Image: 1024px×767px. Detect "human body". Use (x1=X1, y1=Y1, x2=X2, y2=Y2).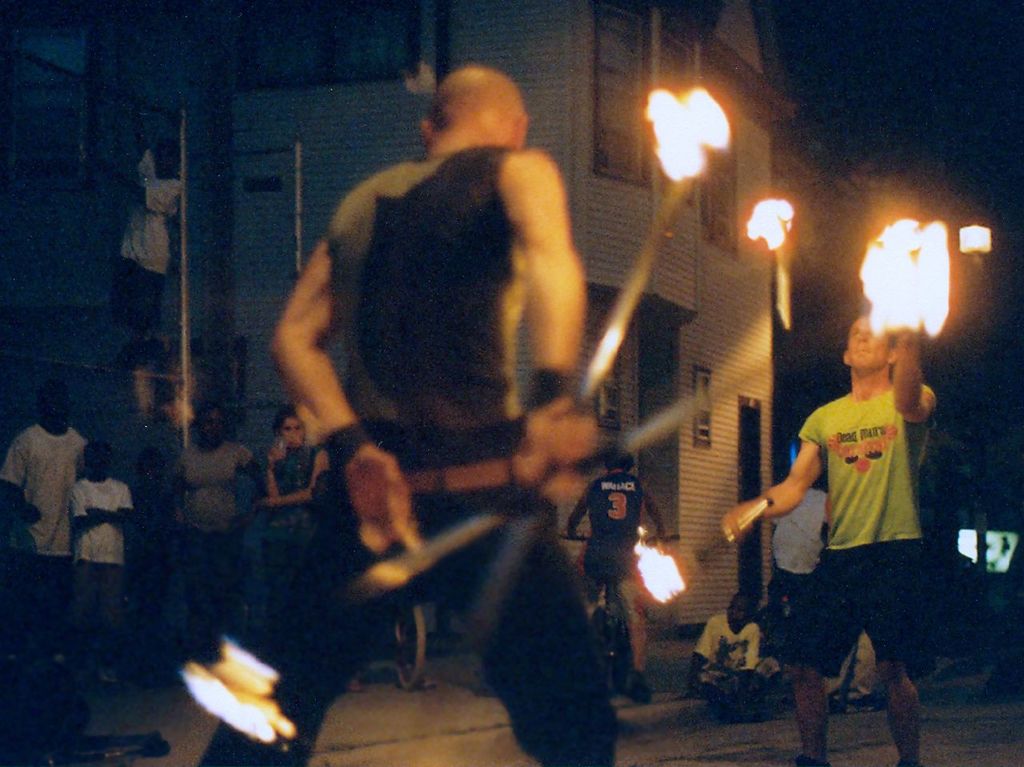
(x1=6, y1=388, x2=90, y2=665).
